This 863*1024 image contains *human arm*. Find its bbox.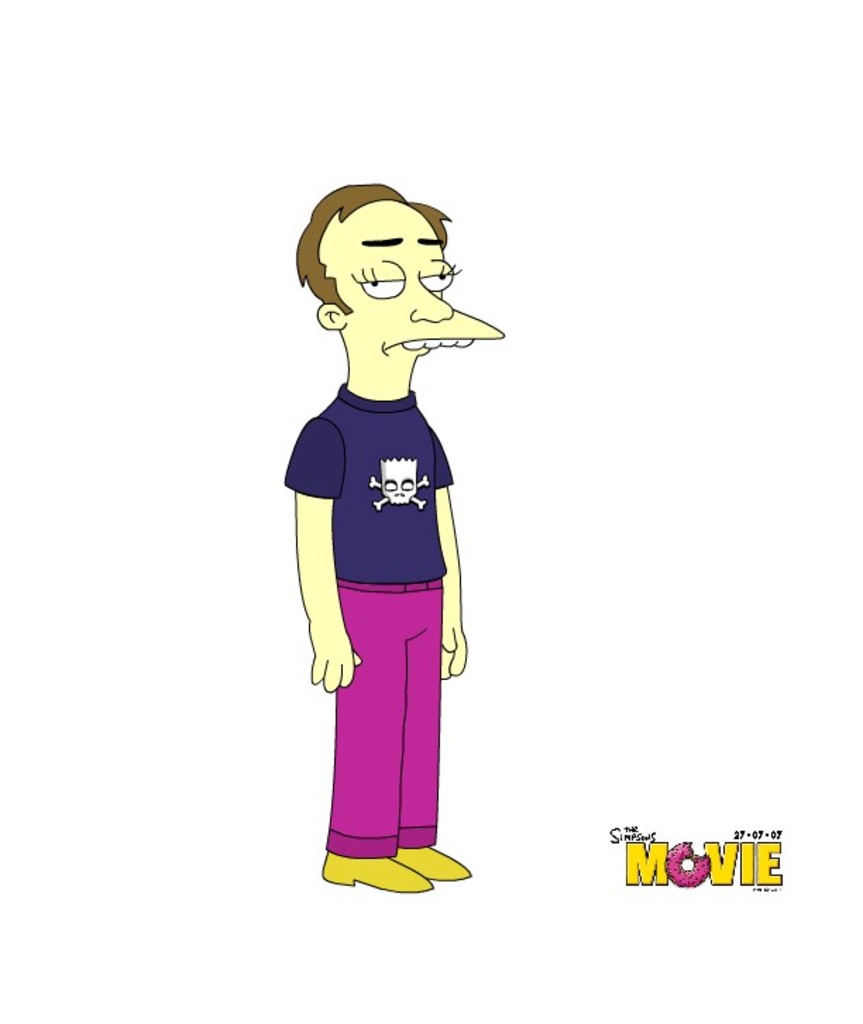
{"left": 440, "top": 475, "right": 457, "bottom": 685}.
